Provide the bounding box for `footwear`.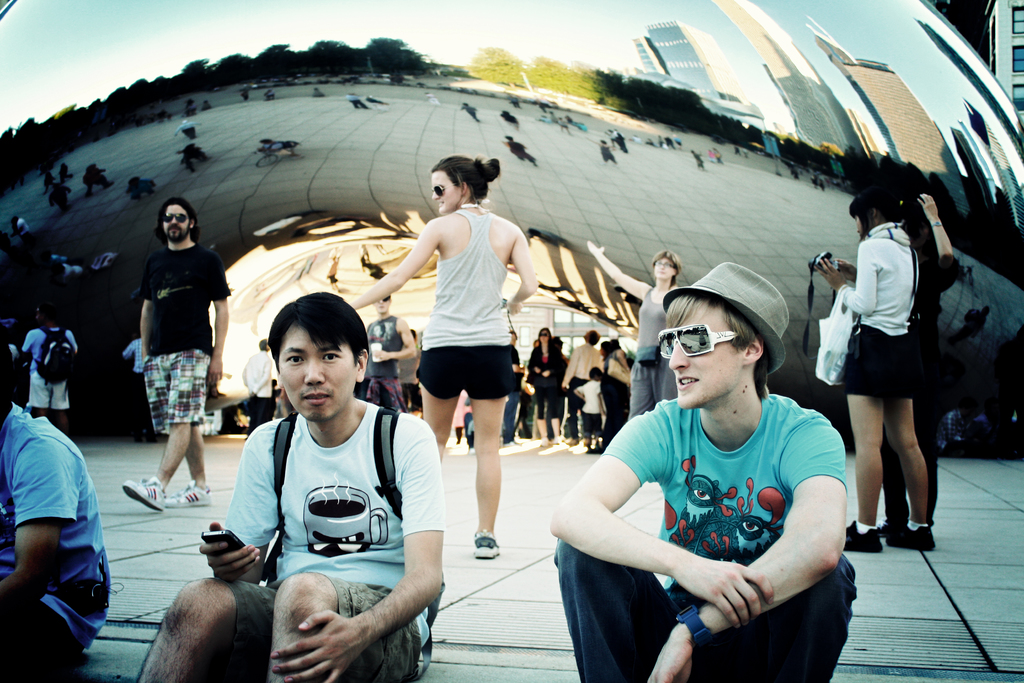
124, 476, 167, 512.
